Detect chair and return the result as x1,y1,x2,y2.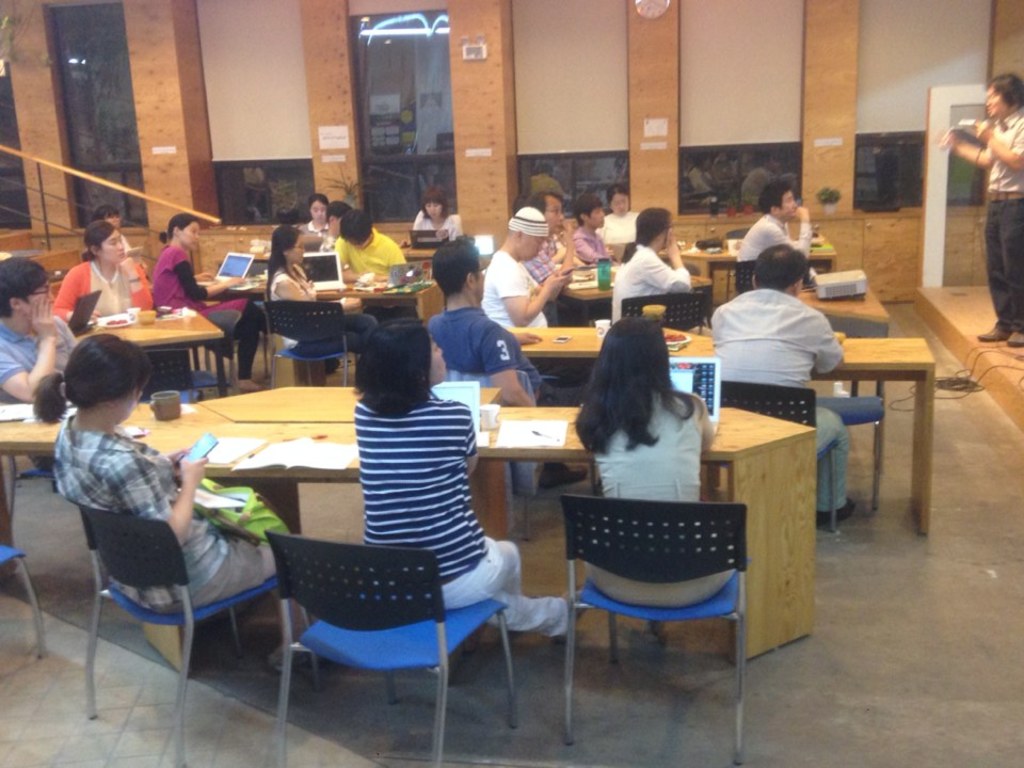
723,227,752,302.
